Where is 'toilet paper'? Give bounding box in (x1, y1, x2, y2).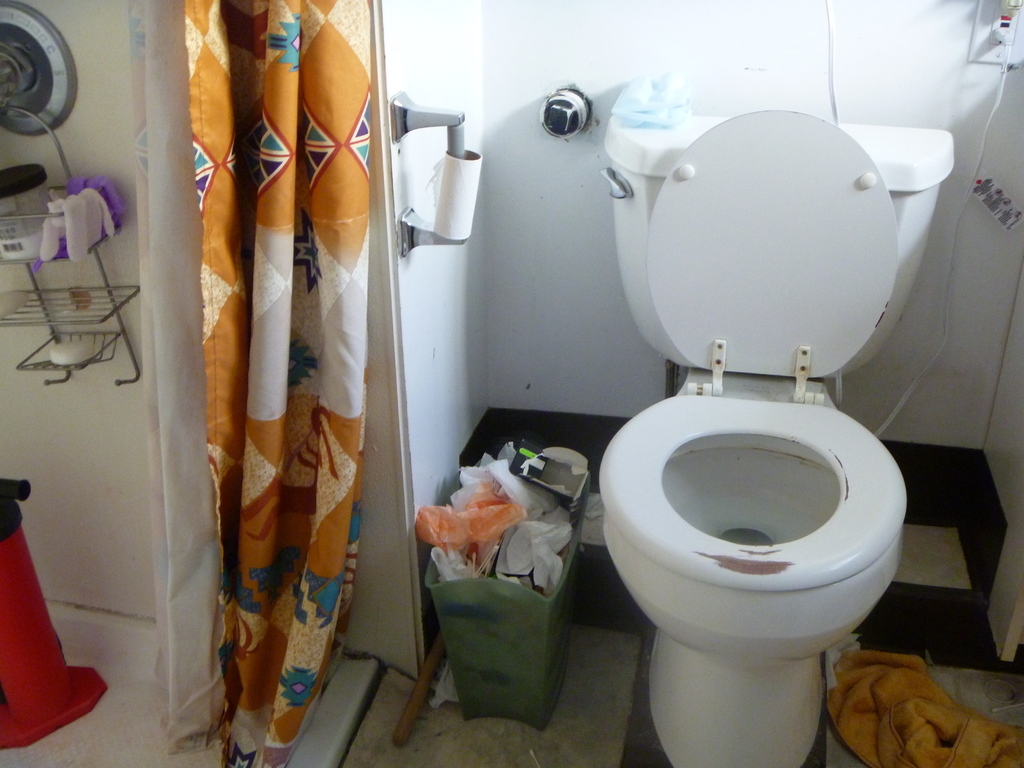
(426, 664, 457, 712).
